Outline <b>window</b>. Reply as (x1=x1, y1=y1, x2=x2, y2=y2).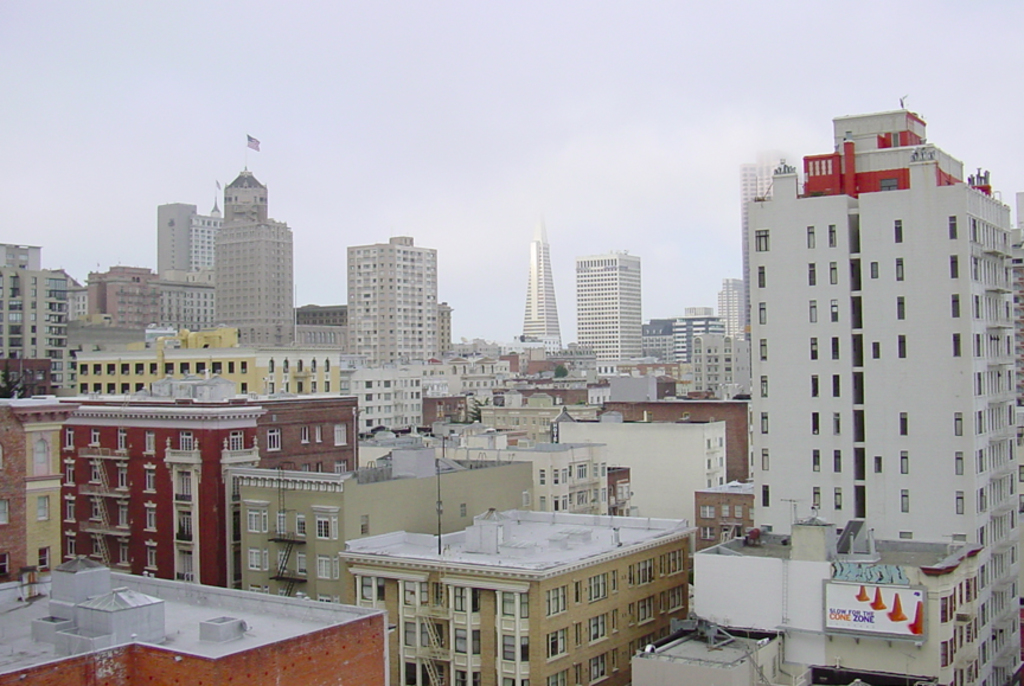
(x1=582, y1=620, x2=606, y2=641).
